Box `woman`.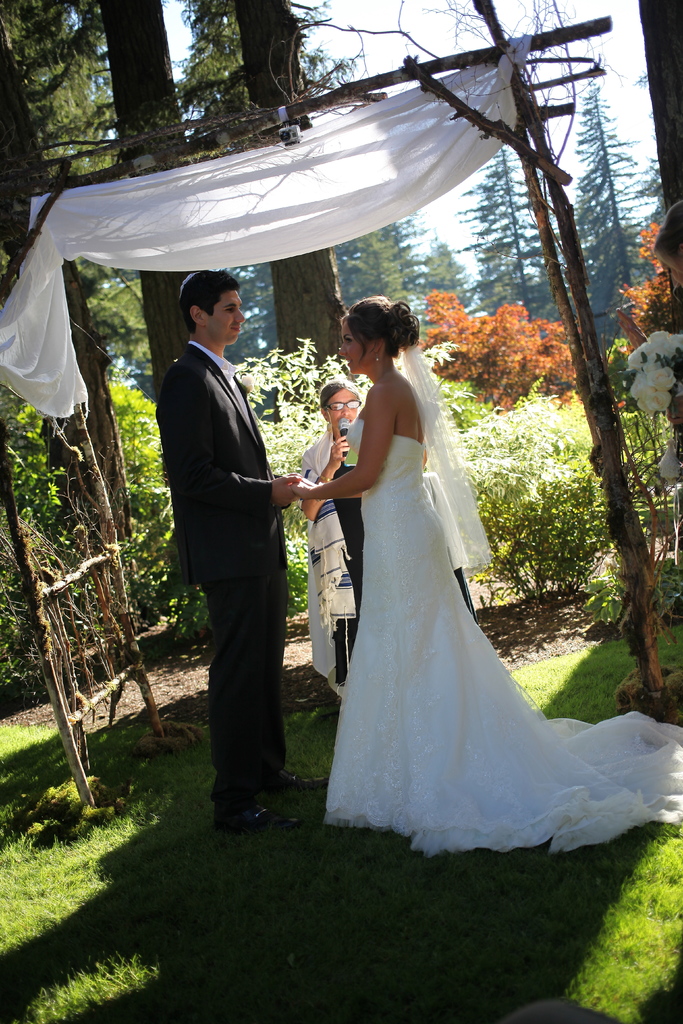
box(296, 301, 682, 854).
